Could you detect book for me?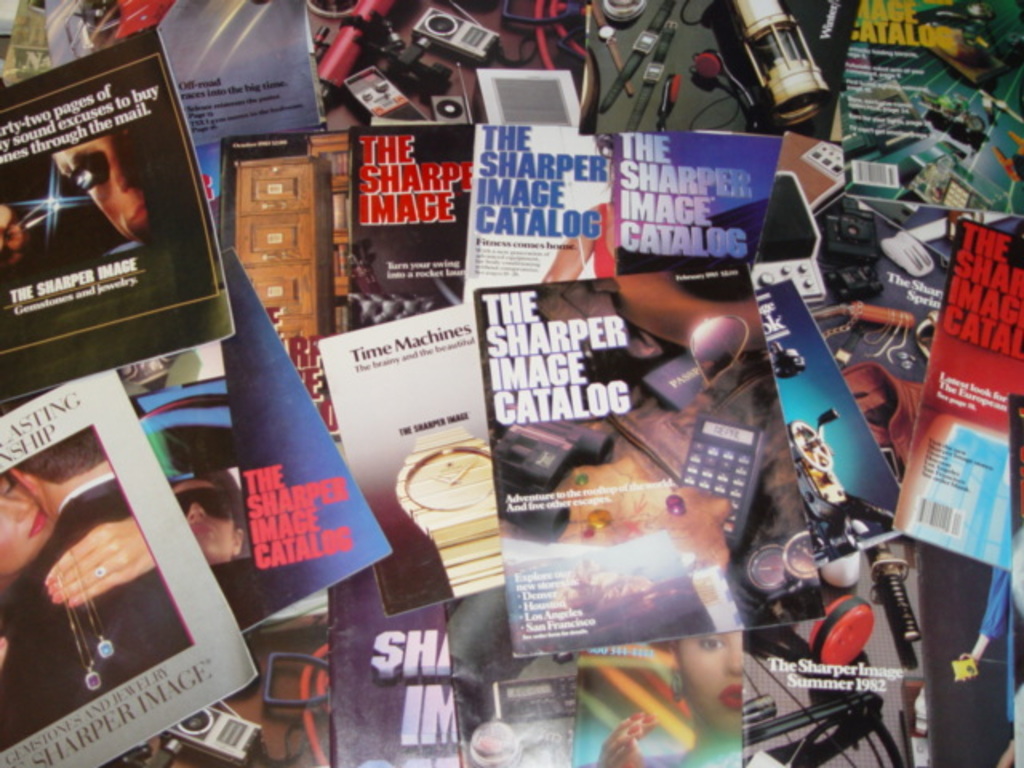
Detection result: [left=5, top=45, right=187, bottom=339].
